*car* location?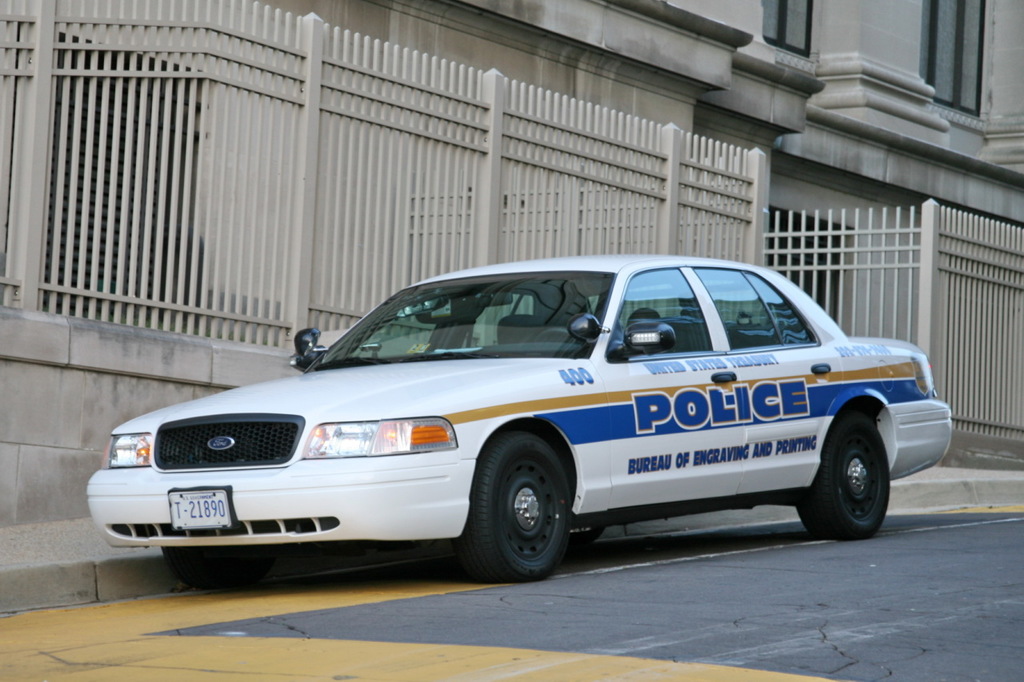
box(79, 244, 954, 579)
